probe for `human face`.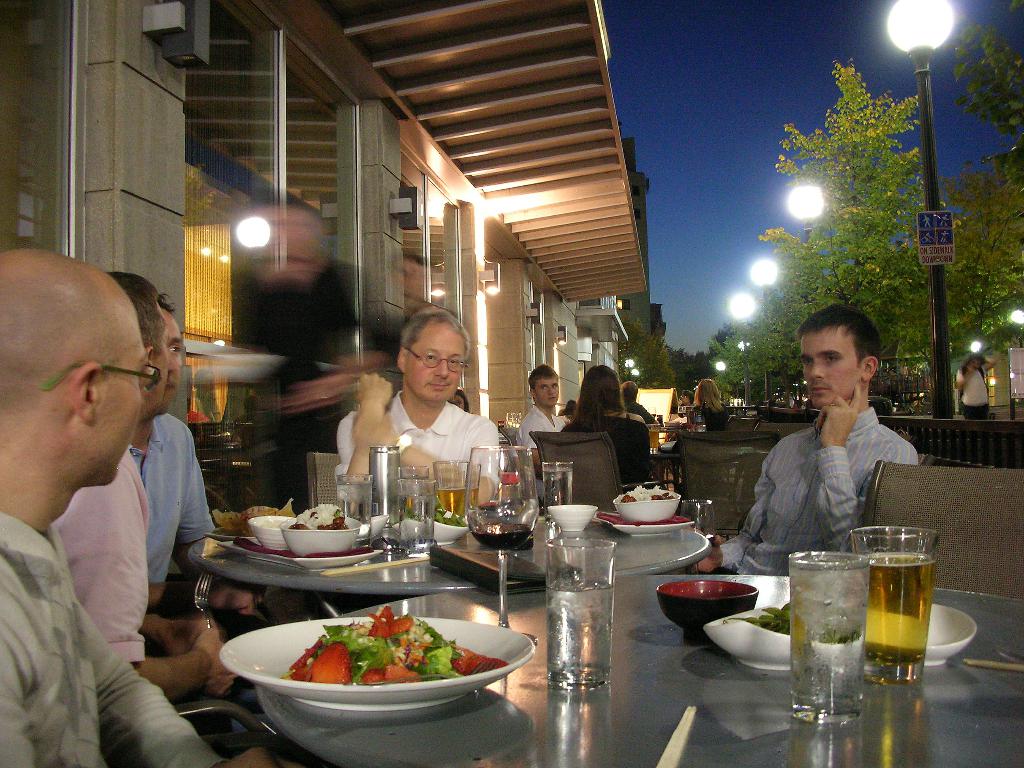
Probe result: <box>800,333,862,407</box>.
